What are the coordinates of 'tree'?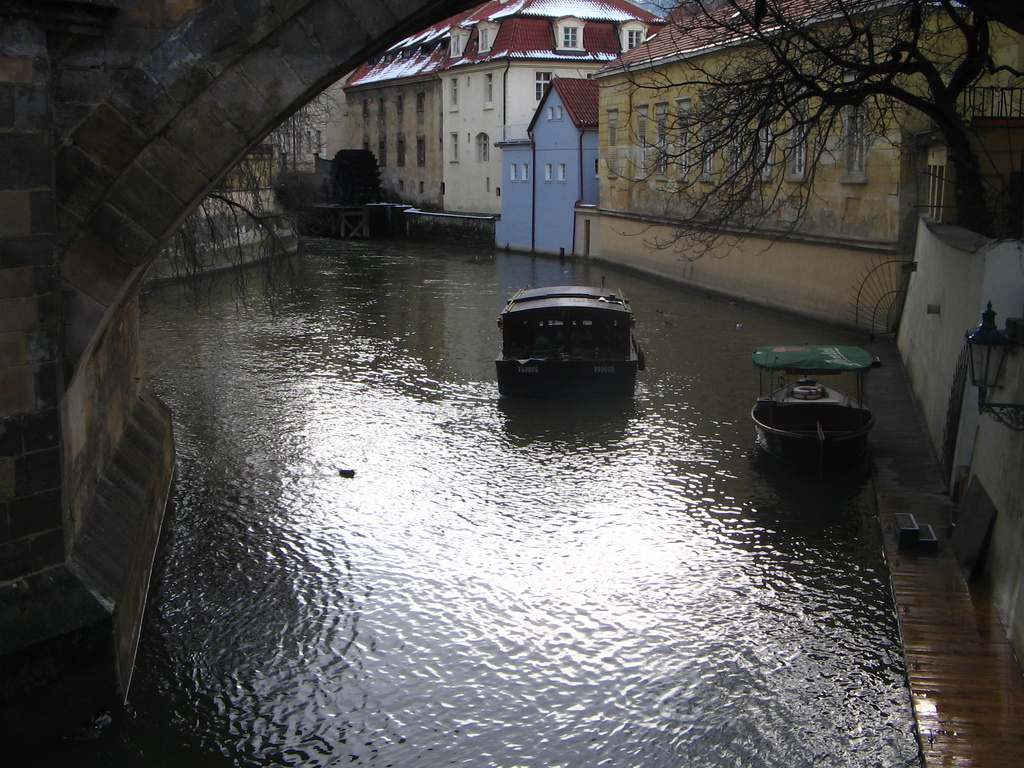
<region>593, 0, 1011, 264</region>.
